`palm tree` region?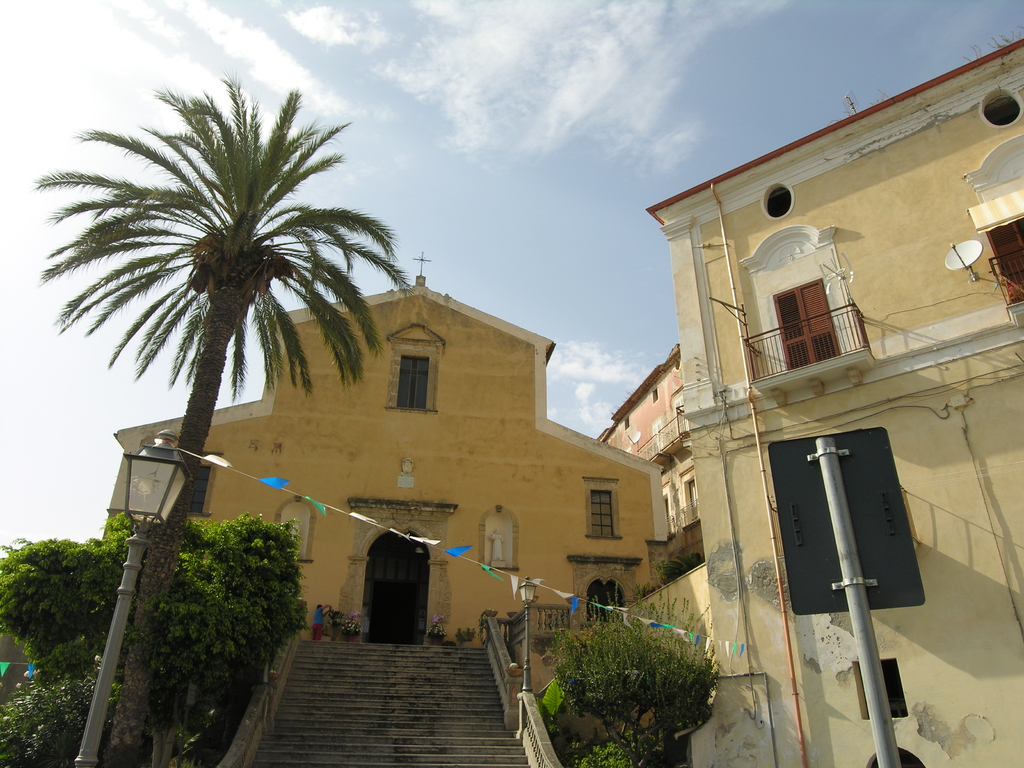
29/78/415/767
